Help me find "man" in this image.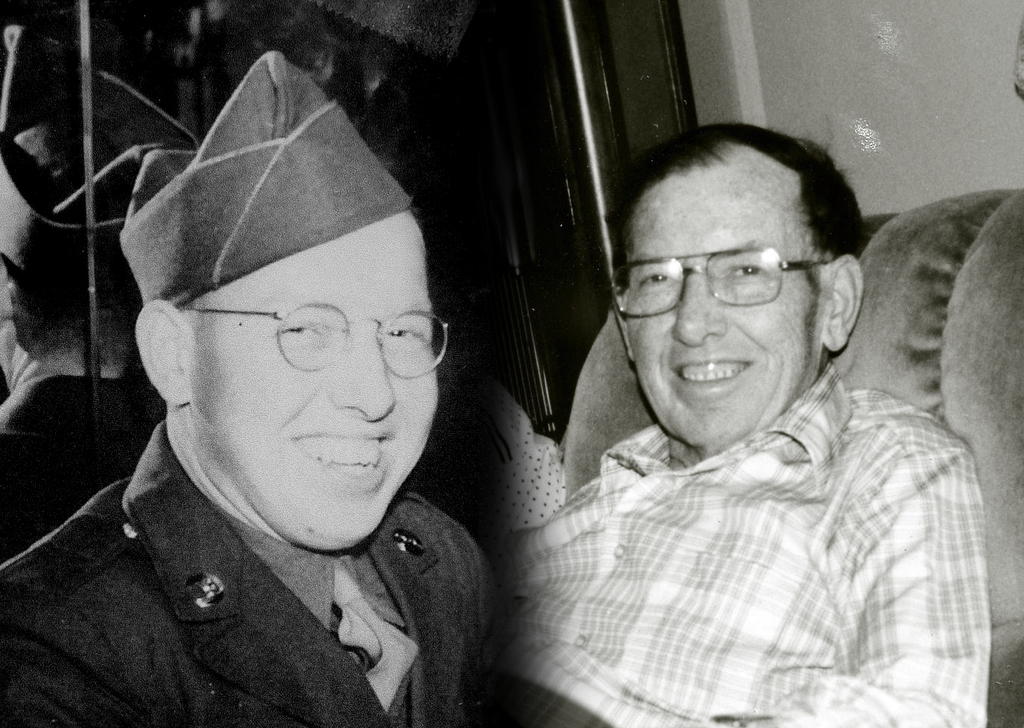
Found it: 0:51:483:727.
